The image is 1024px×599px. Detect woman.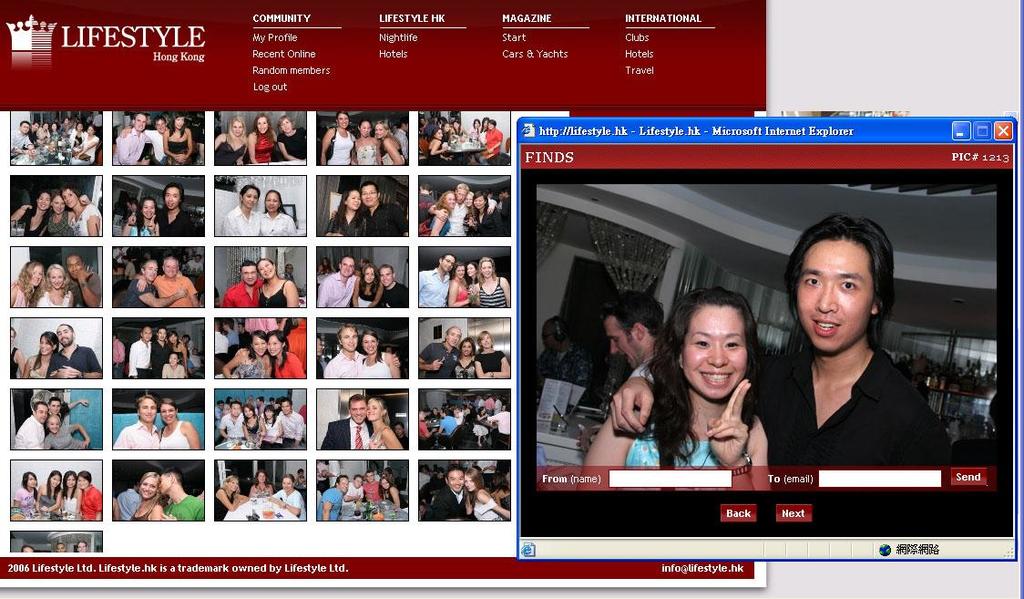
Detection: detection(261, 191, 297, 236).
